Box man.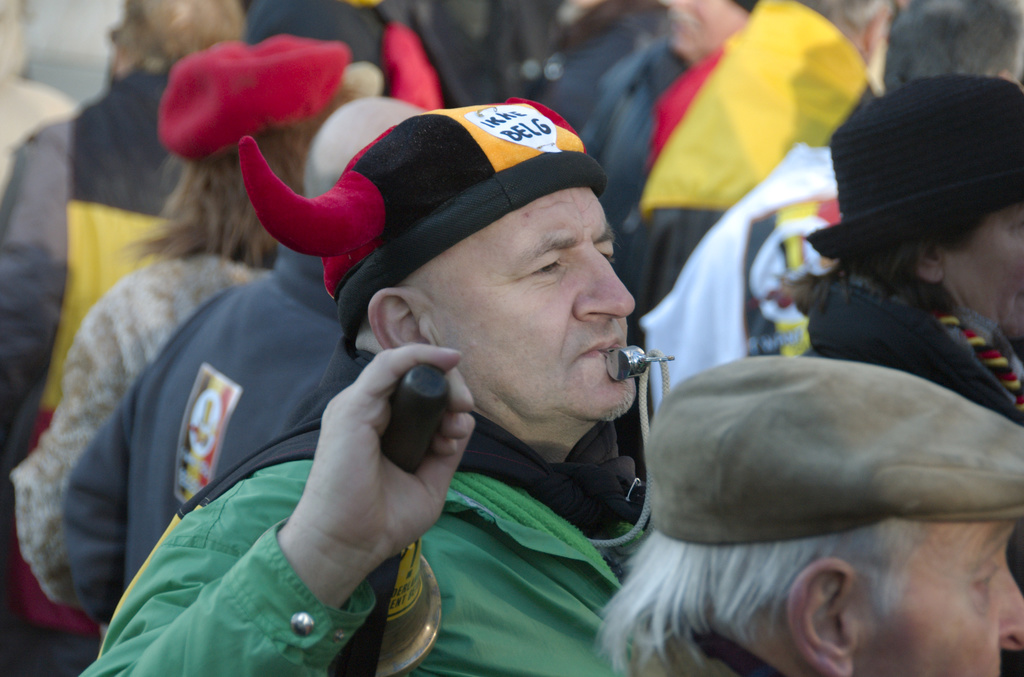
region(579, 0, 762, 167).
